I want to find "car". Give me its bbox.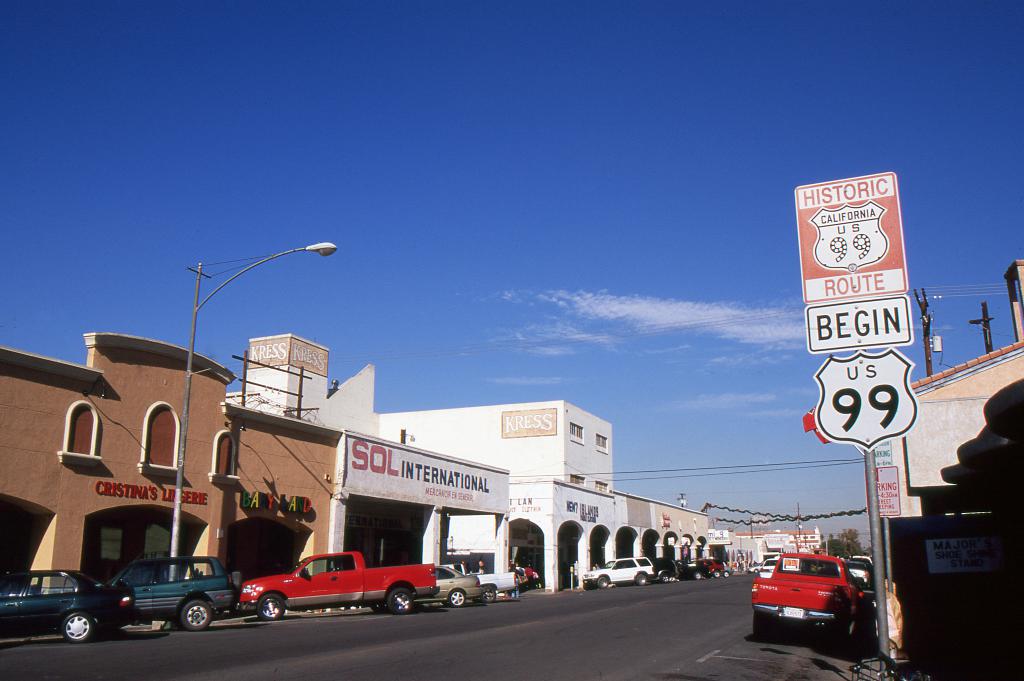
bbox=[0, 563, 142, 643].
